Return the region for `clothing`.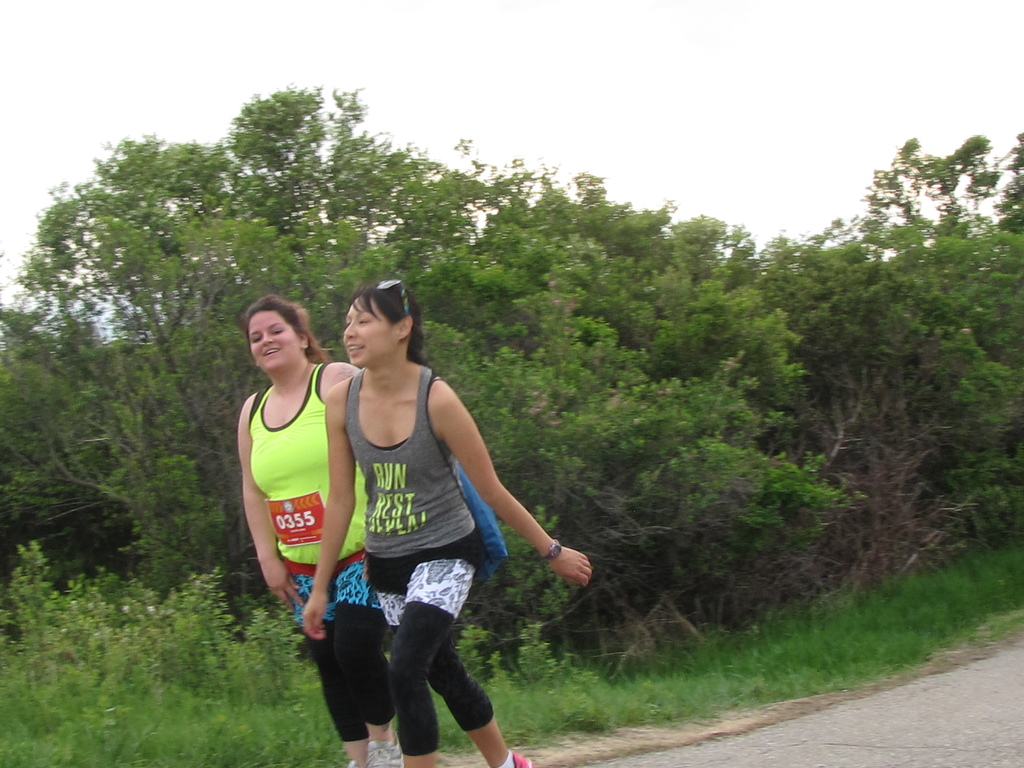
Rect(330, 356, 516, 744).
